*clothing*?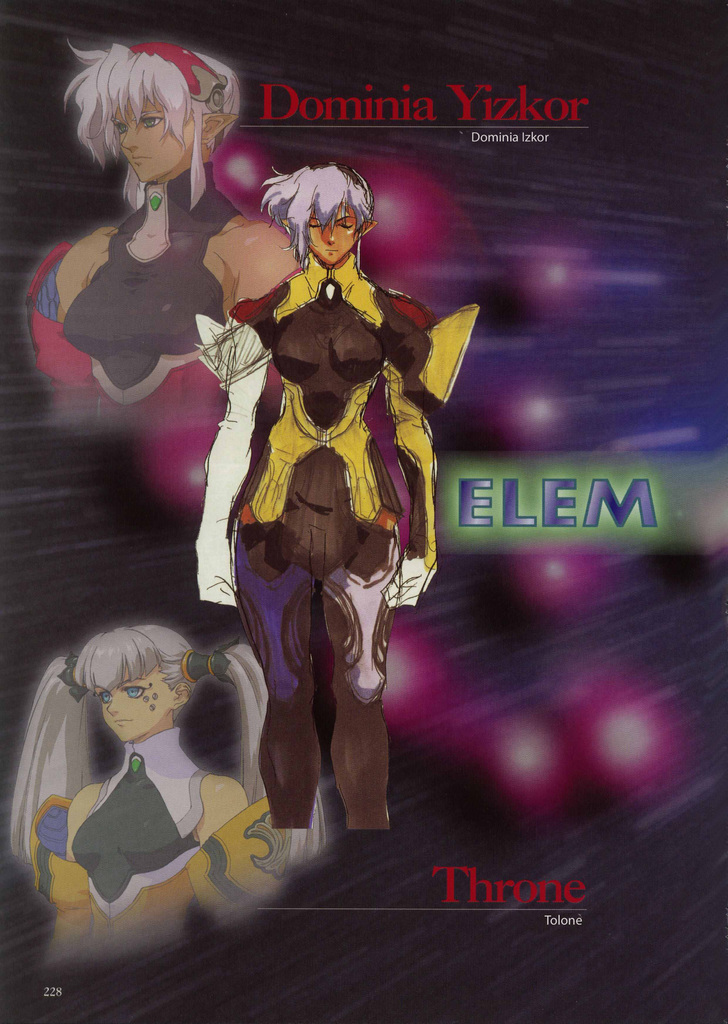
rect(32, 754, 294, 970)
